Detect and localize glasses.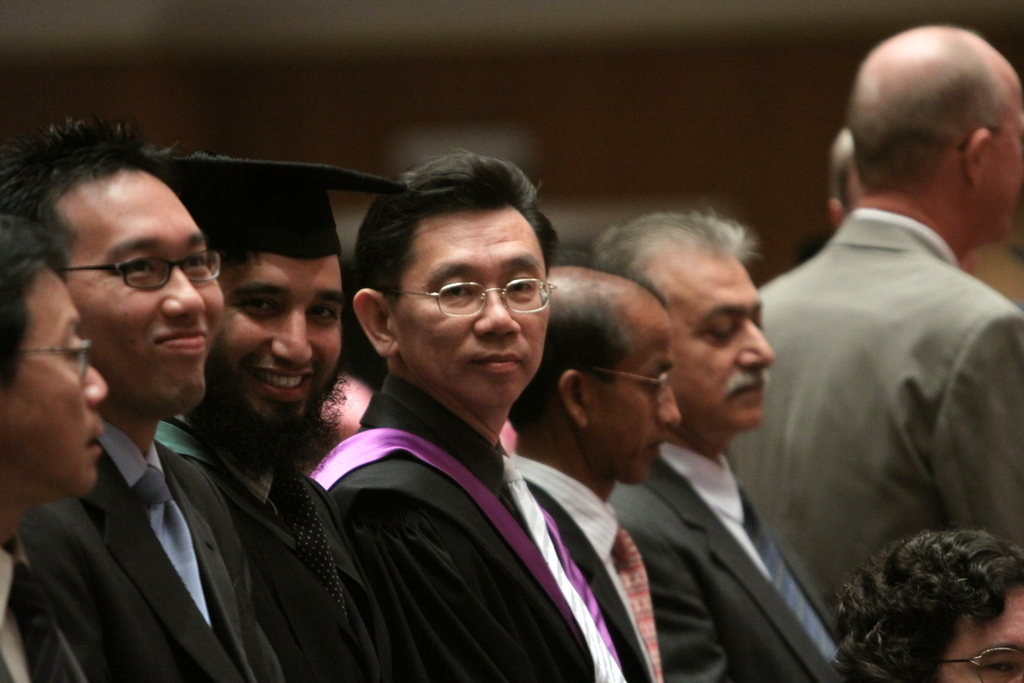
Localized at x1=584 y1=368 x2=673 y2=407.
